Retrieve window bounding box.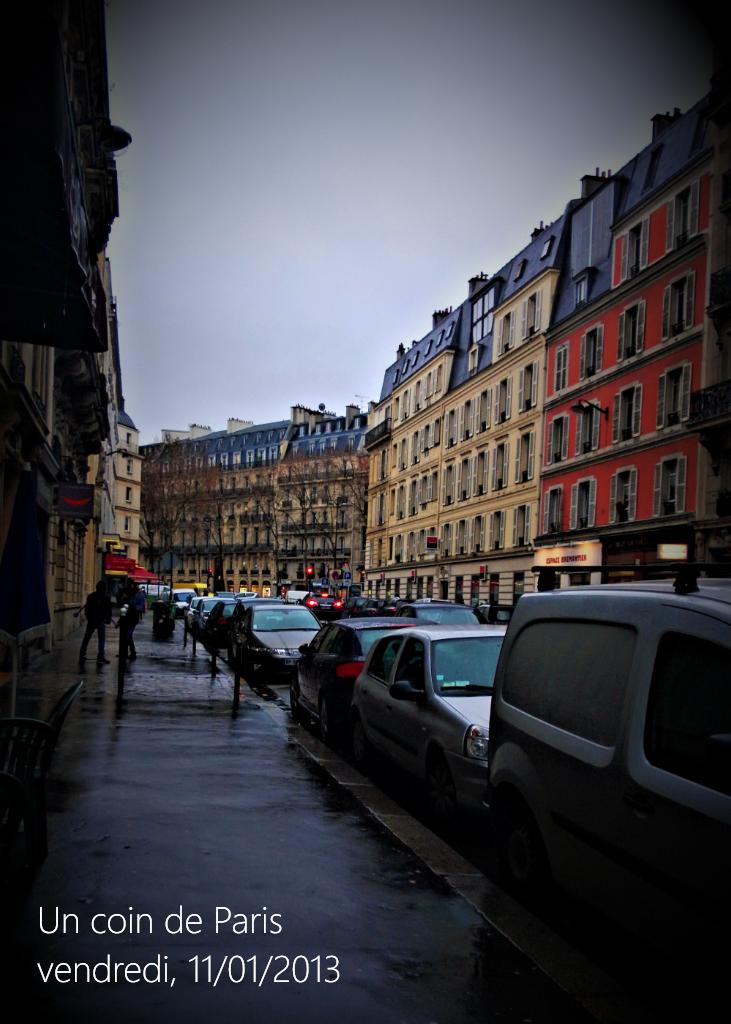
Bounding box: 457,455,469,503.
